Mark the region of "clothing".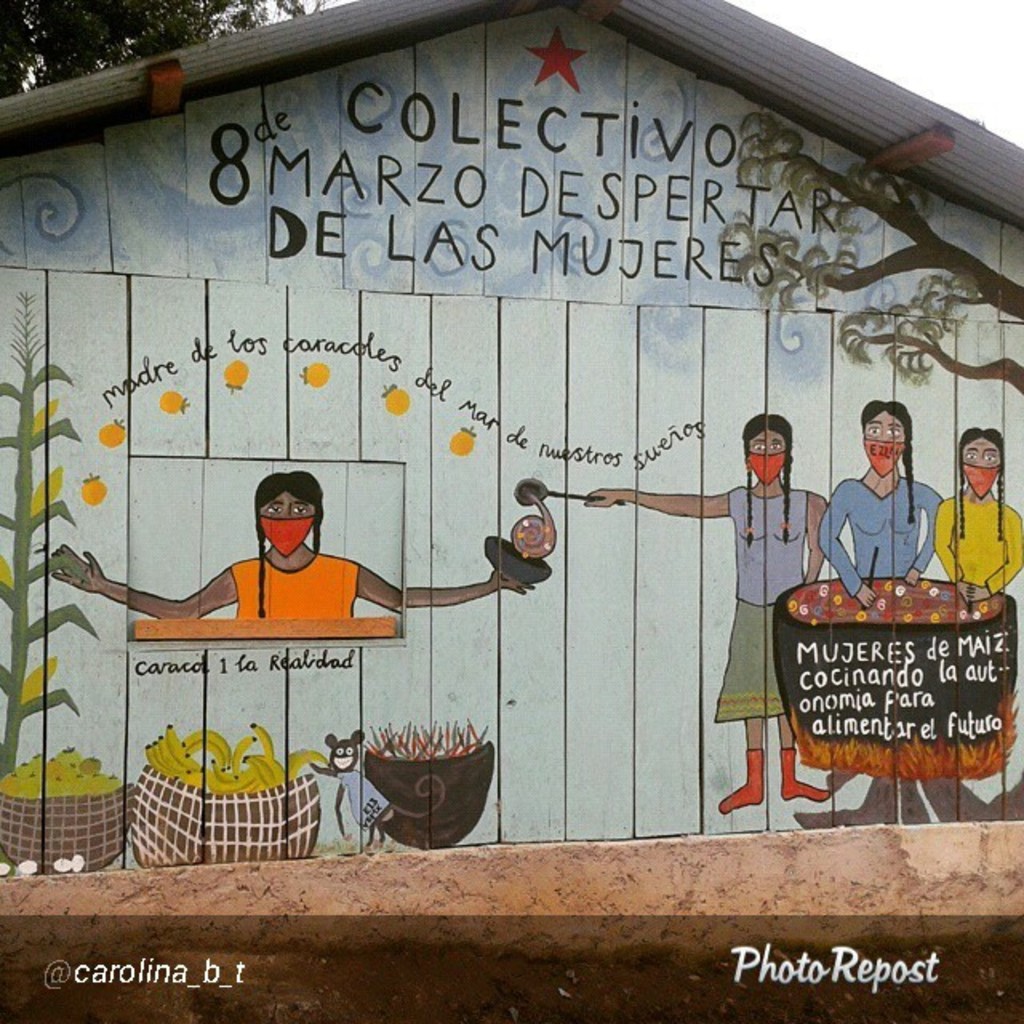
Region: [926, 499, 1022, 597].
